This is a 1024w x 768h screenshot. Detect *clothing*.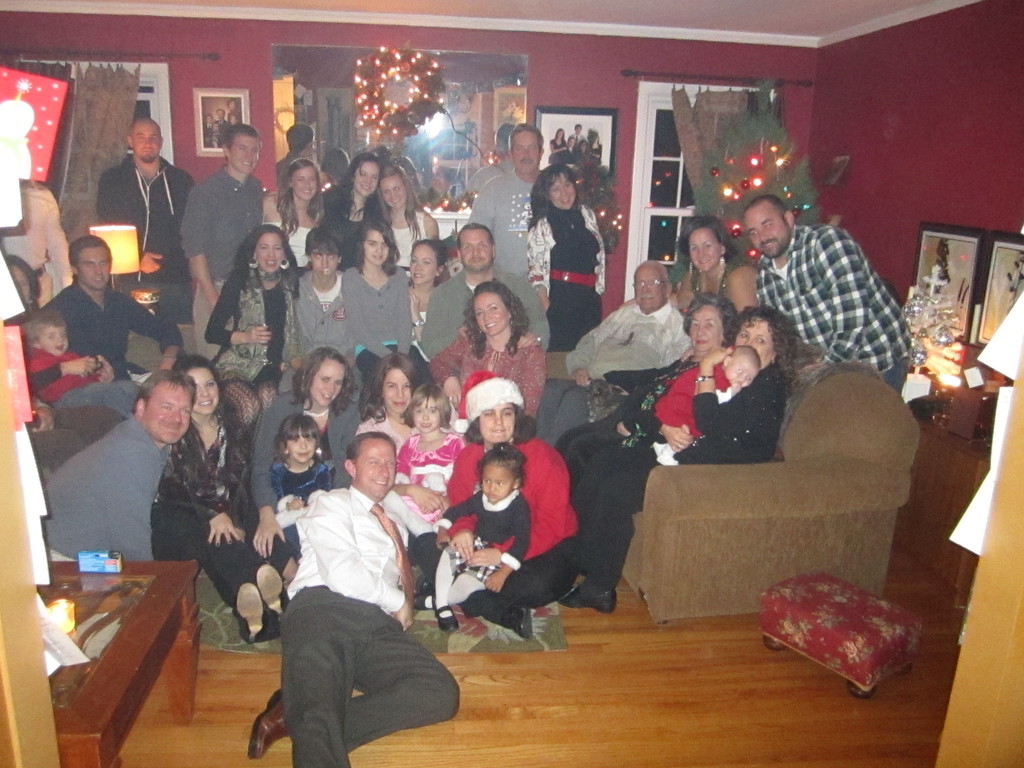
[x1=209, y1=269, x2=299, y2=422].
